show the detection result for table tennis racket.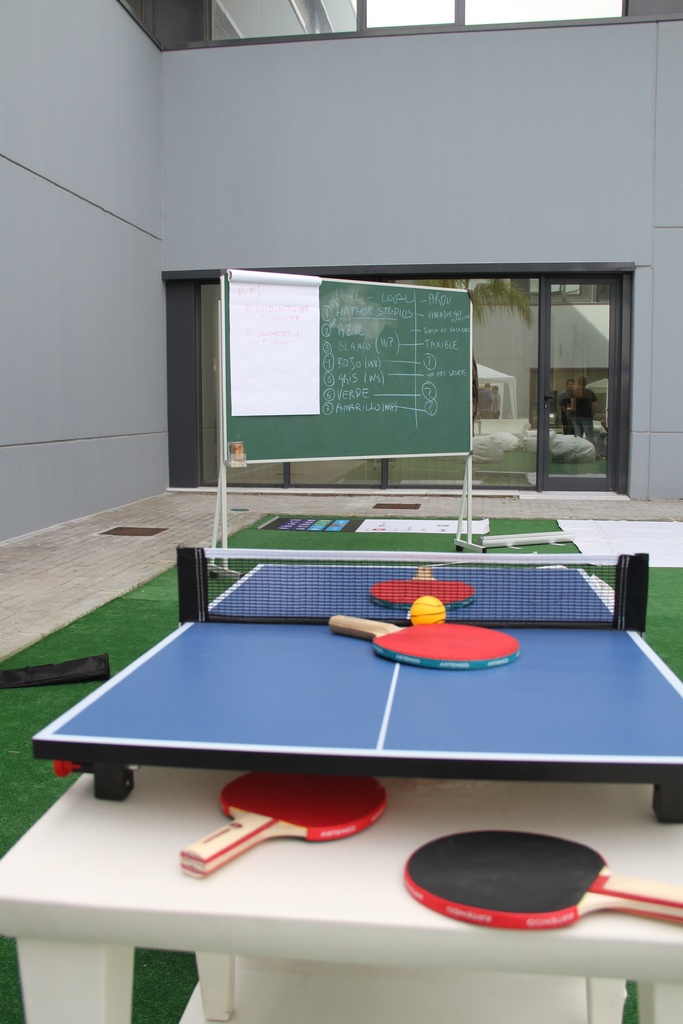
box=[325, 612, 523, 672].
